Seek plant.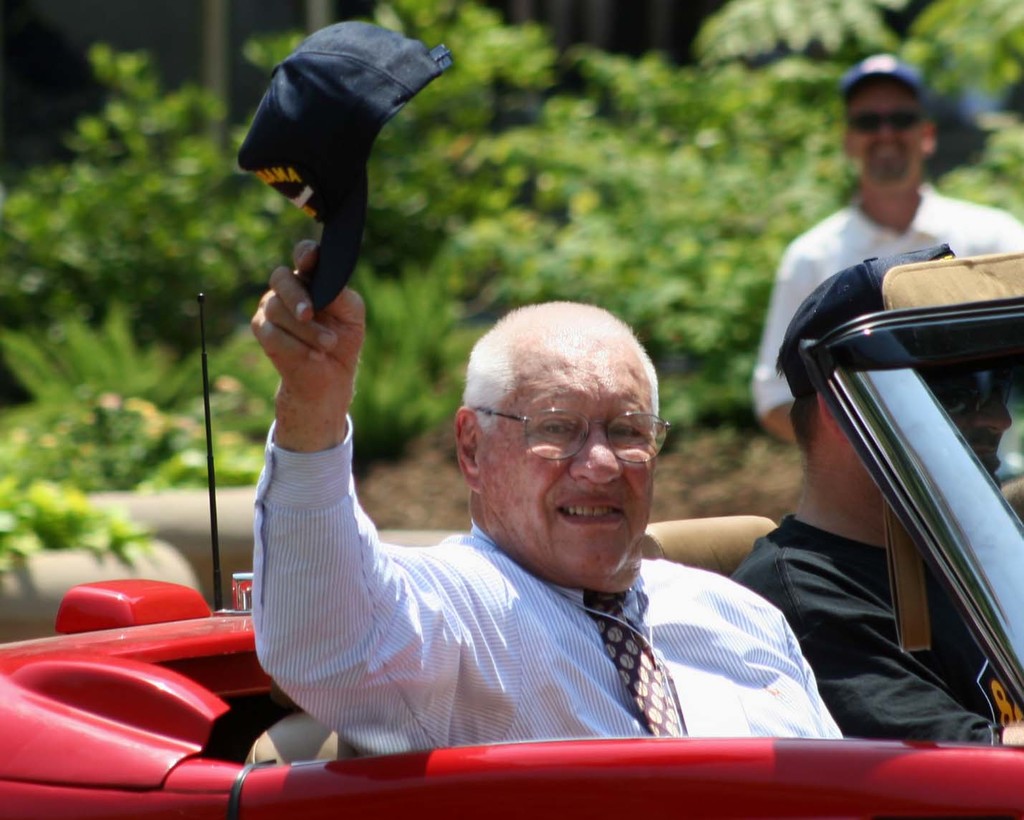
<region>1, 41, 306, 367</region>.
